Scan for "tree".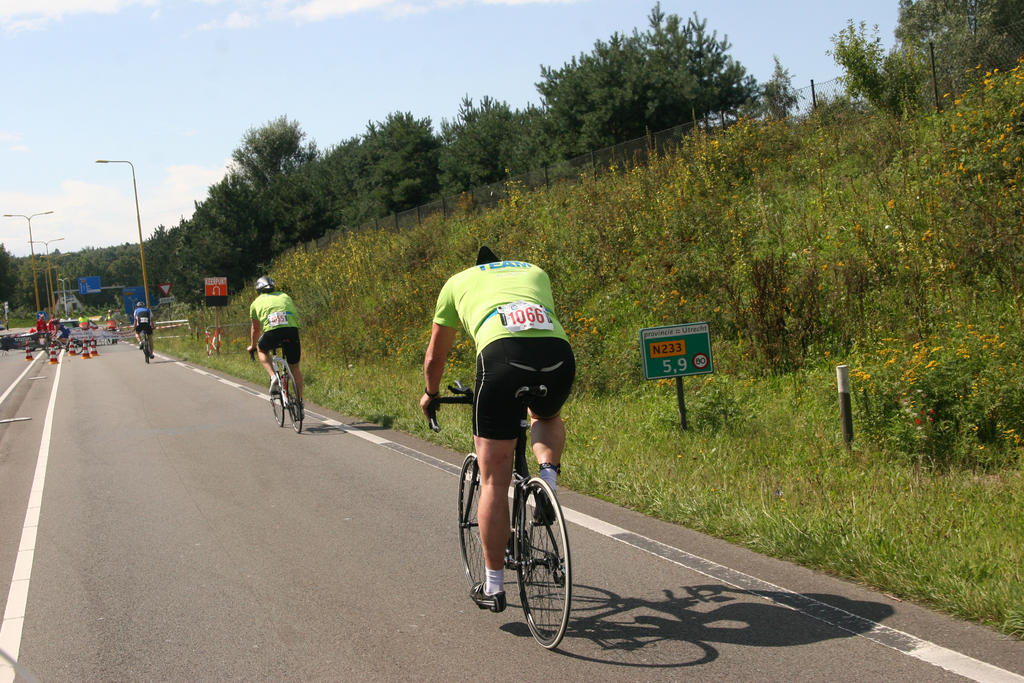
Scan result: rect(432, 90, 513, 203).
